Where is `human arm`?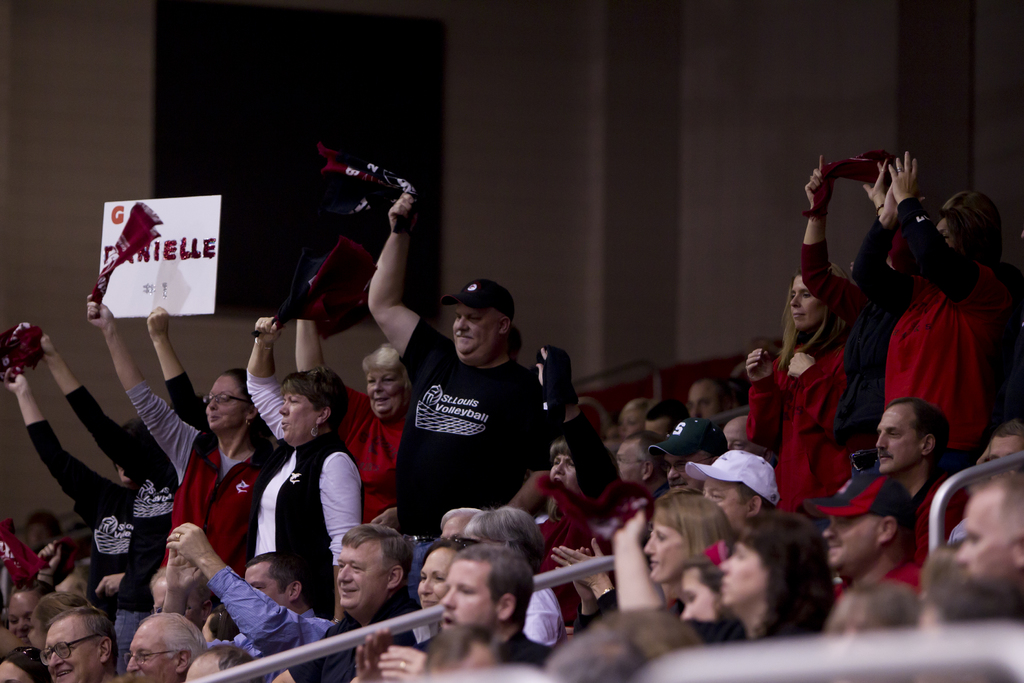
161, 520, 341, 656.
